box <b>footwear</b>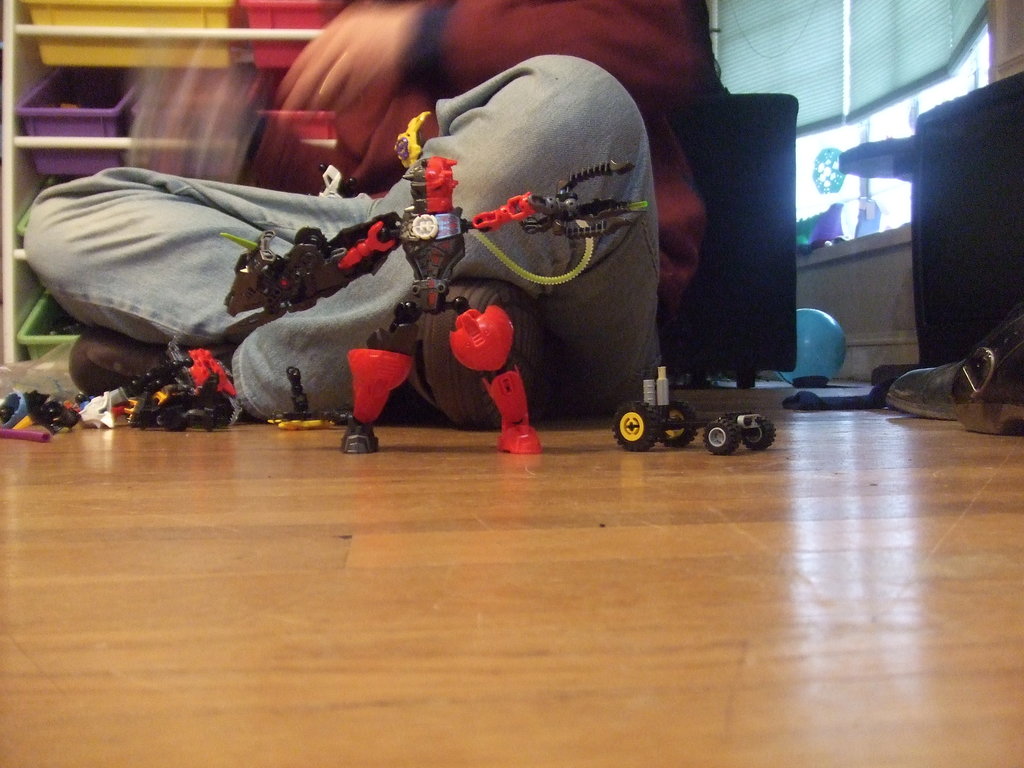
bbox(884, 360, 965, 419)
